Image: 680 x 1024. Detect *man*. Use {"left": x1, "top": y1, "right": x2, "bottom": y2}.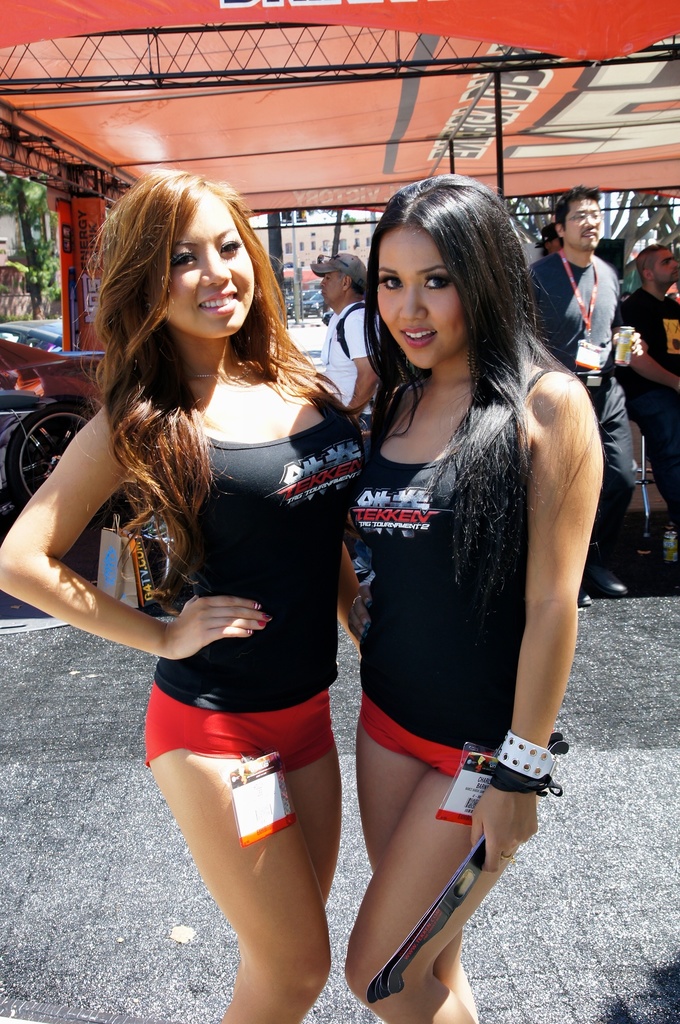
{"left": 529, "top": 183, "right": 642, "bottom": 606}.
